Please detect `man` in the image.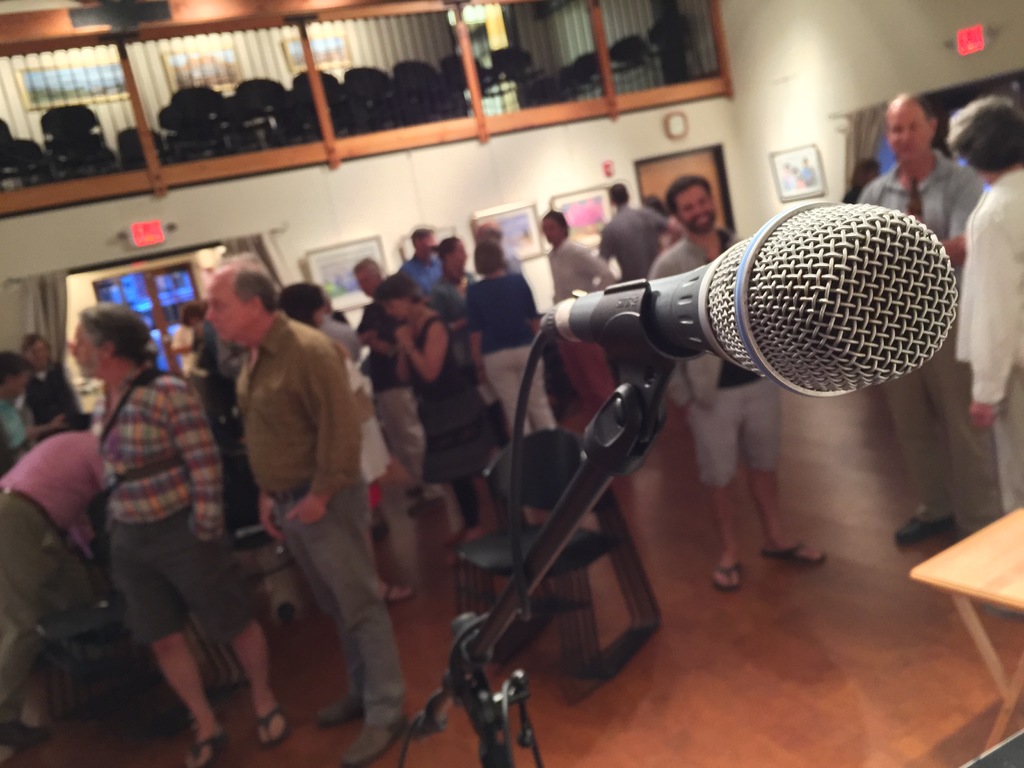
541 210 618 301.
